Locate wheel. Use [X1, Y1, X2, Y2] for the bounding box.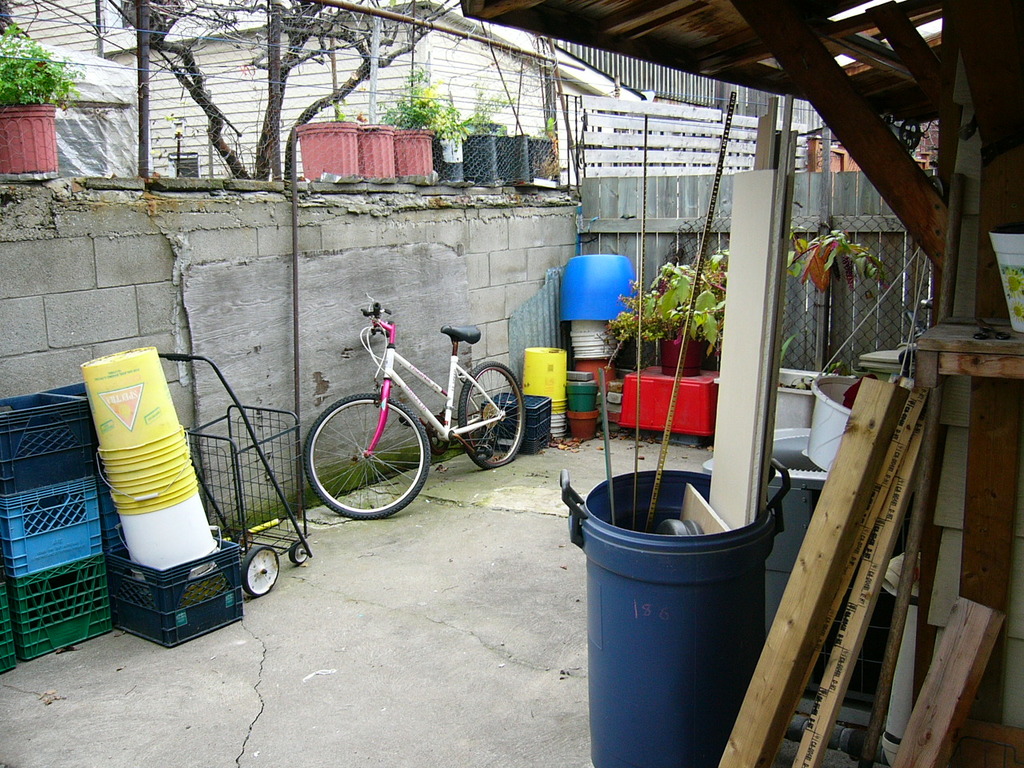
[242, 546, 279, 597].
